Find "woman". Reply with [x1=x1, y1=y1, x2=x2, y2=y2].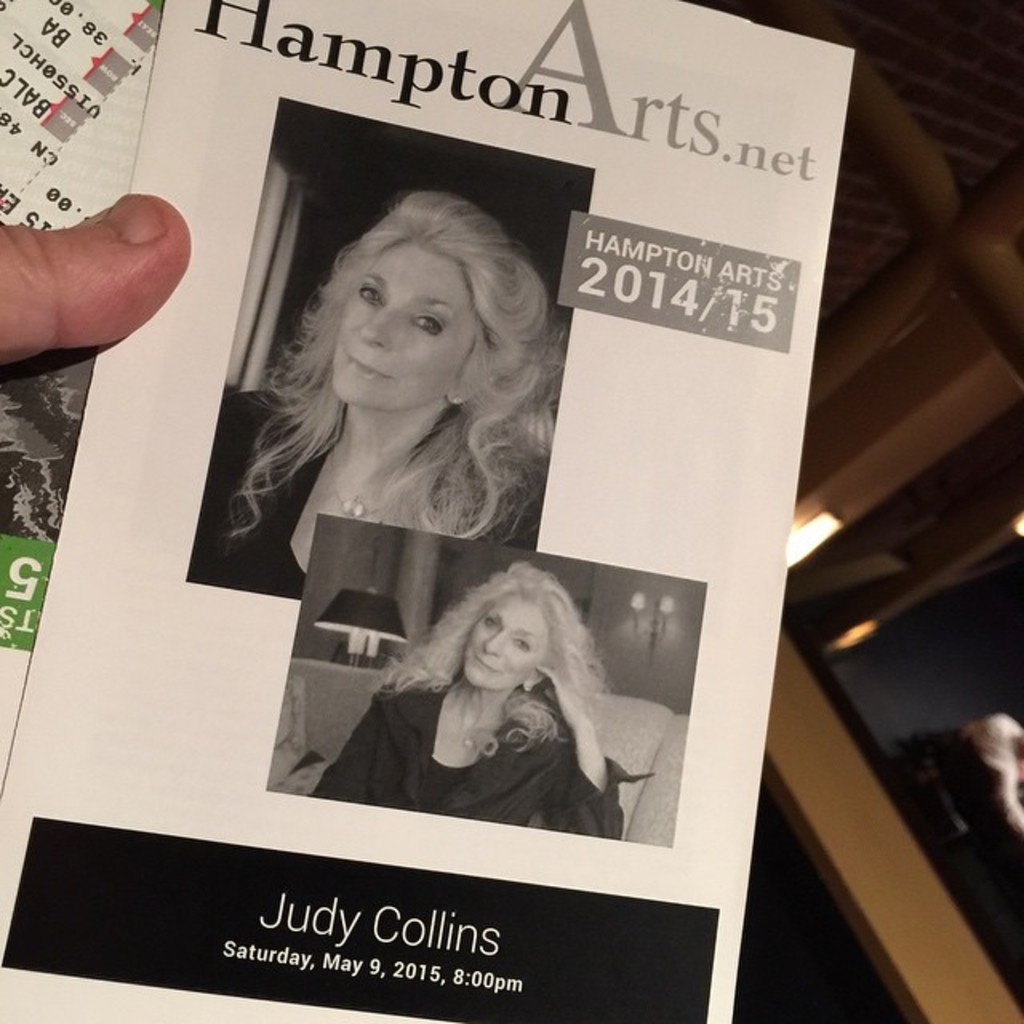
[x1=304, y1=557, x2=616, y2=835].
